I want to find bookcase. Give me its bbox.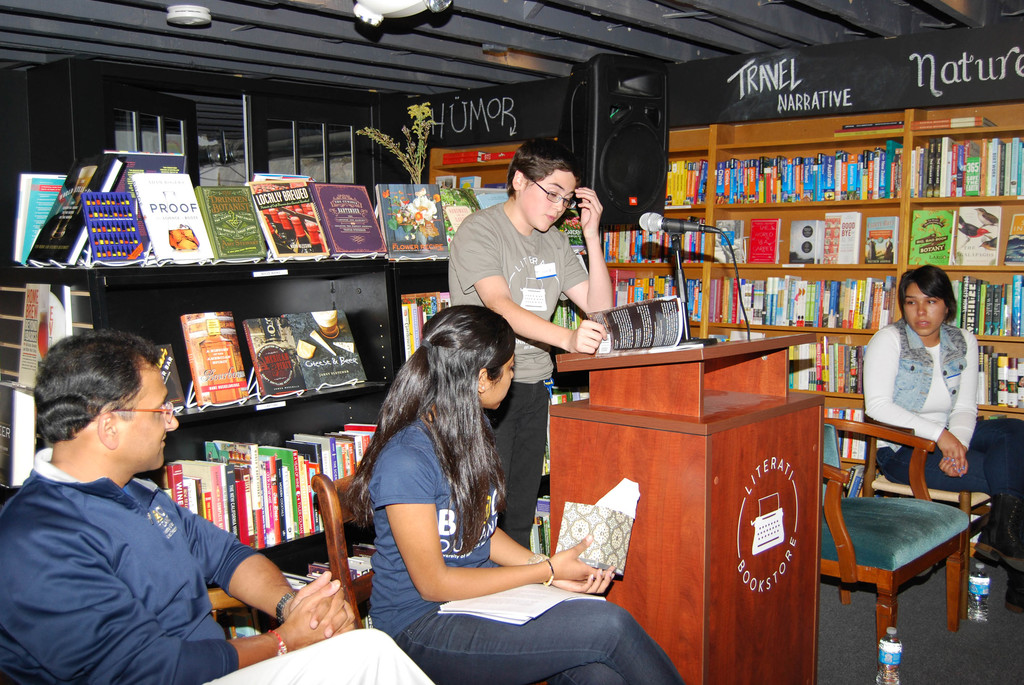
detection(427, 102, 1023, 531).
